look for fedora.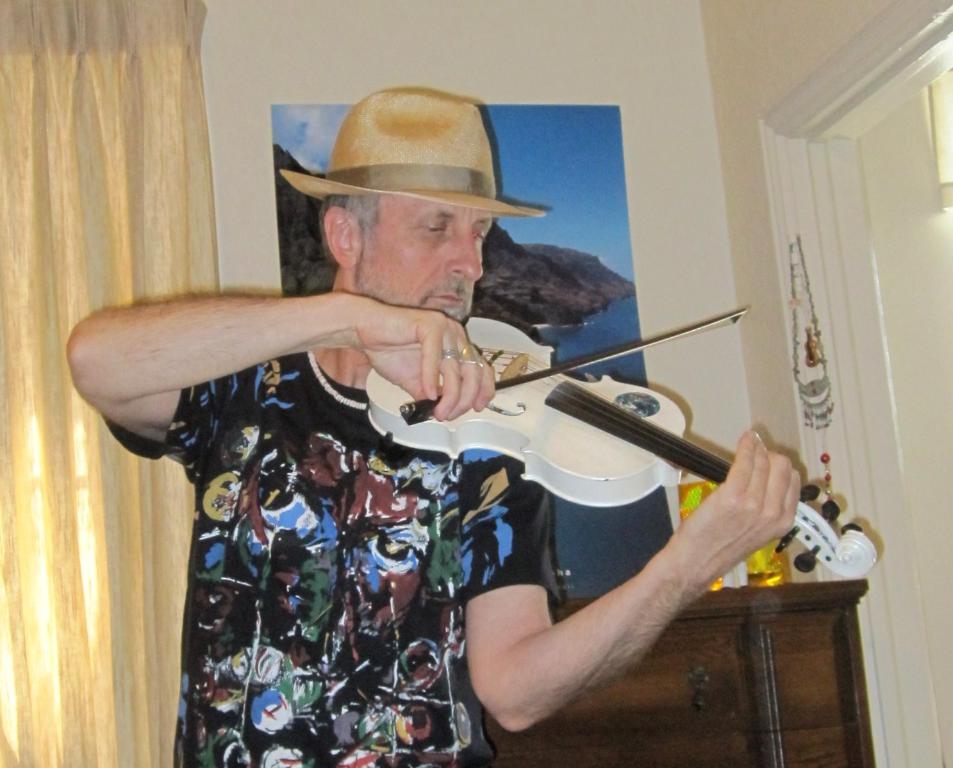
Found: detection(284, 86, 544, 253).
